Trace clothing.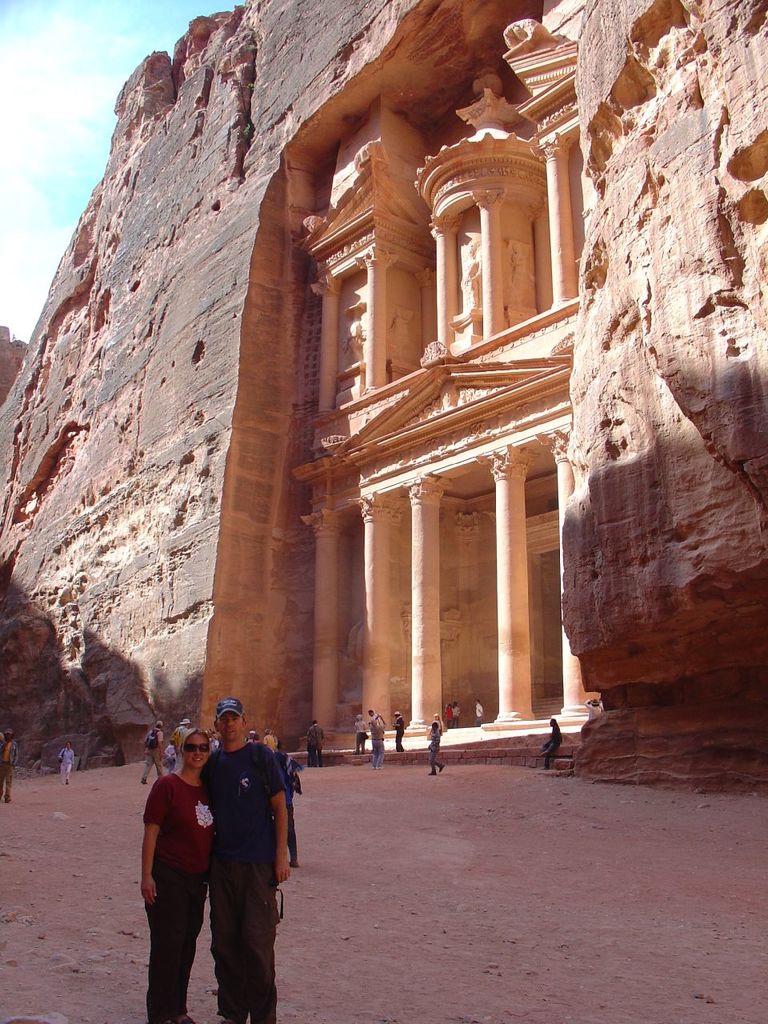
Traced to select_region(202, 746, 287, 1022).
